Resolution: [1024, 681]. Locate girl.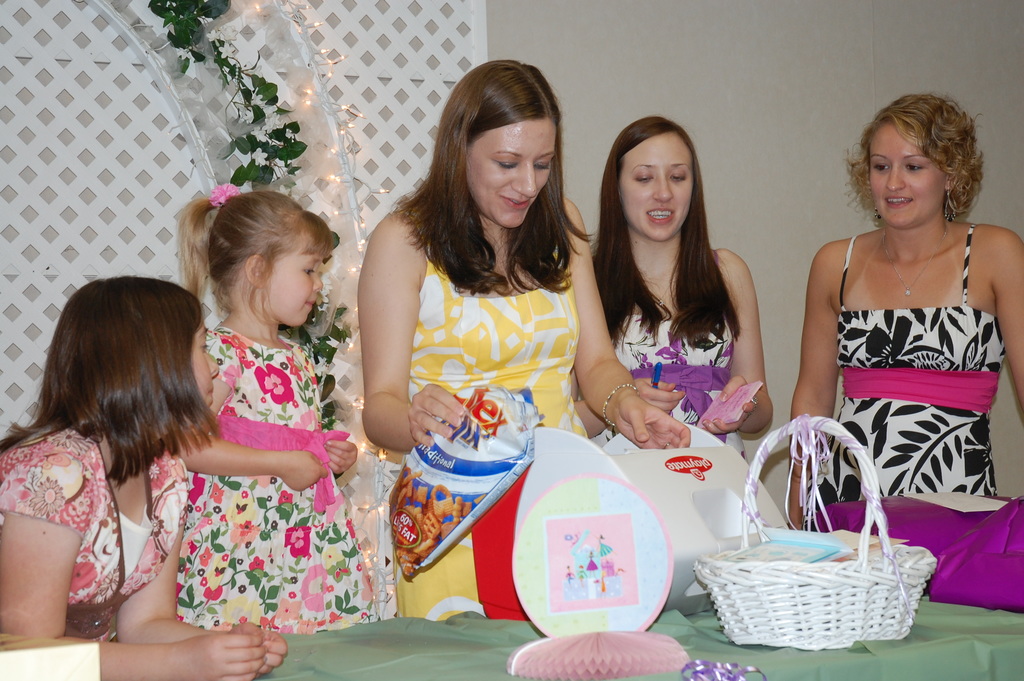
l=173, t=184, r=388, b=637.
